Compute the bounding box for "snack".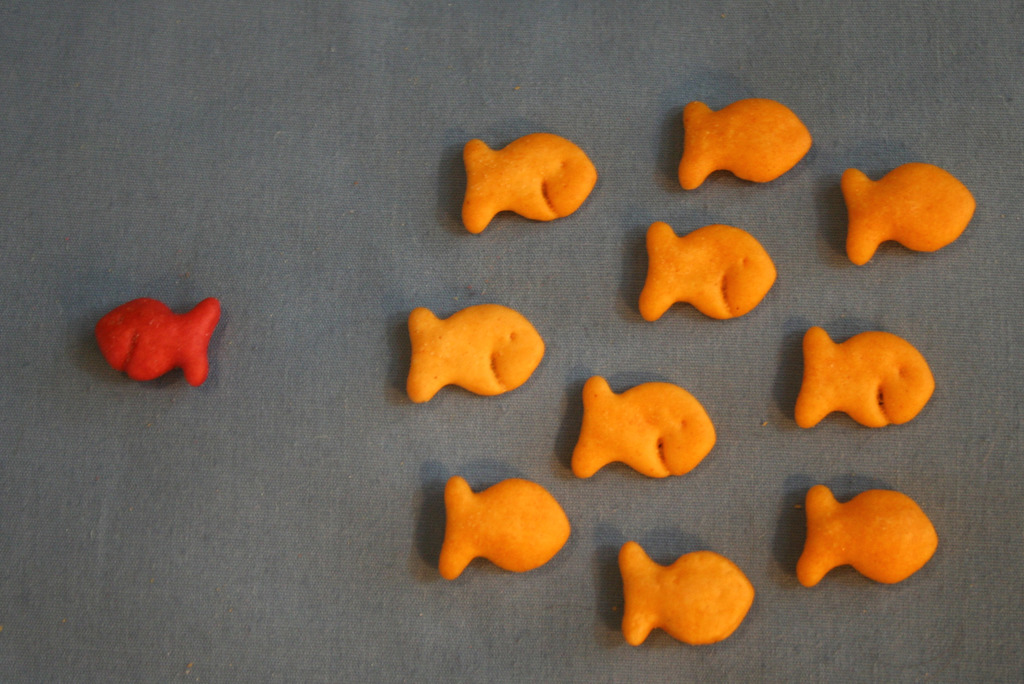
pyautogui.locateOnScreen(797, 484, 939, 588).
